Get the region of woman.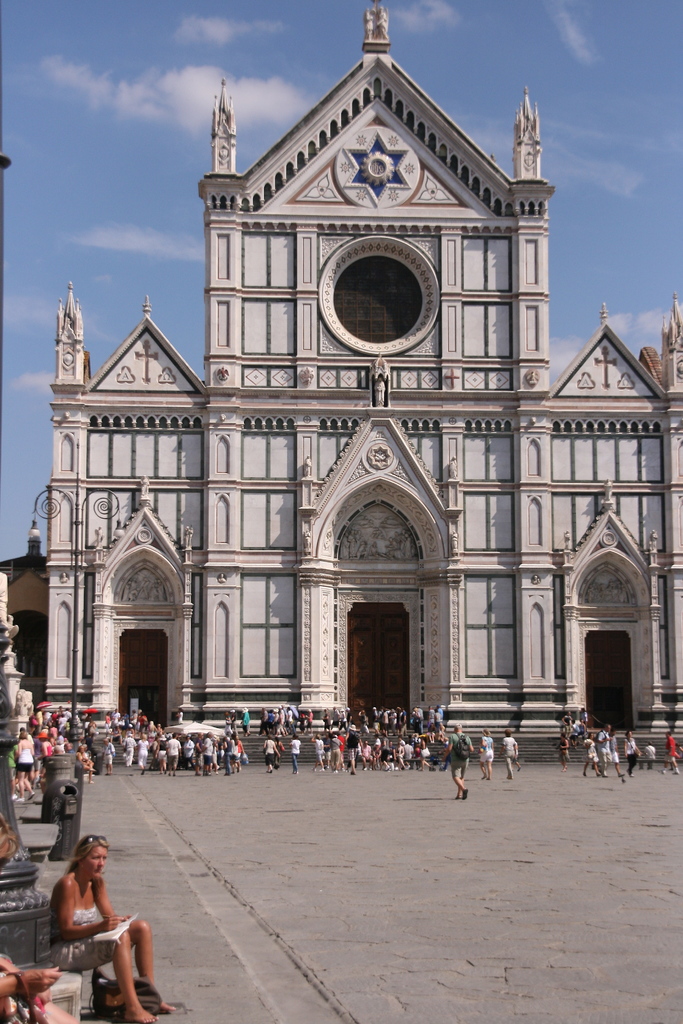
x1=623, y1=730, x2=641, y2=777.
